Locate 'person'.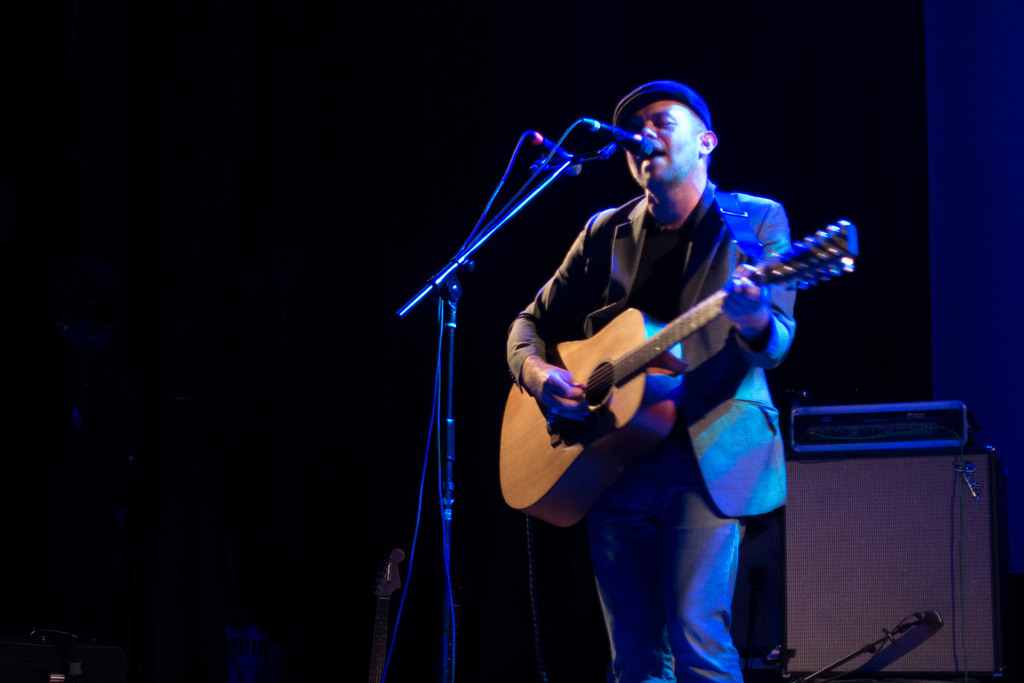
Bounding box: box=[456, 34, 860, 639].
